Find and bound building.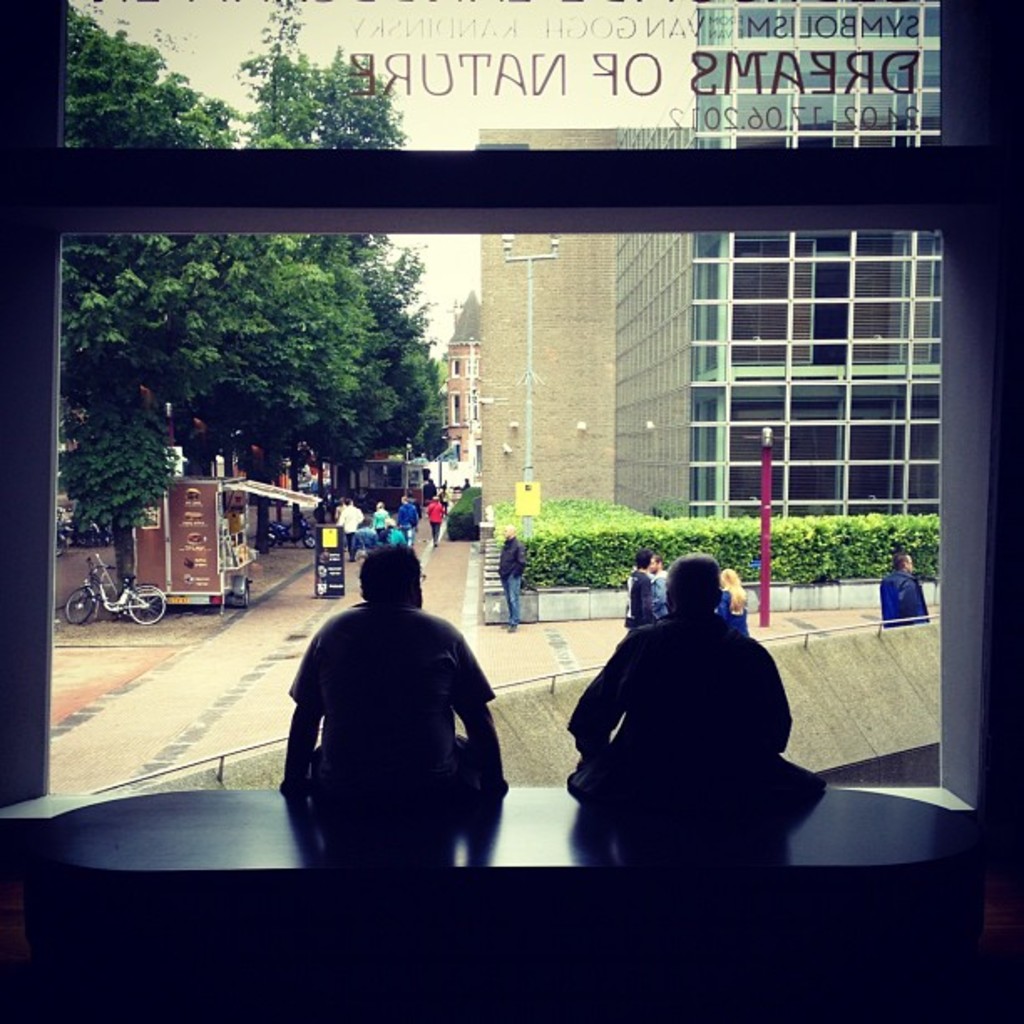
Bound: 0/0/1022/1022.
